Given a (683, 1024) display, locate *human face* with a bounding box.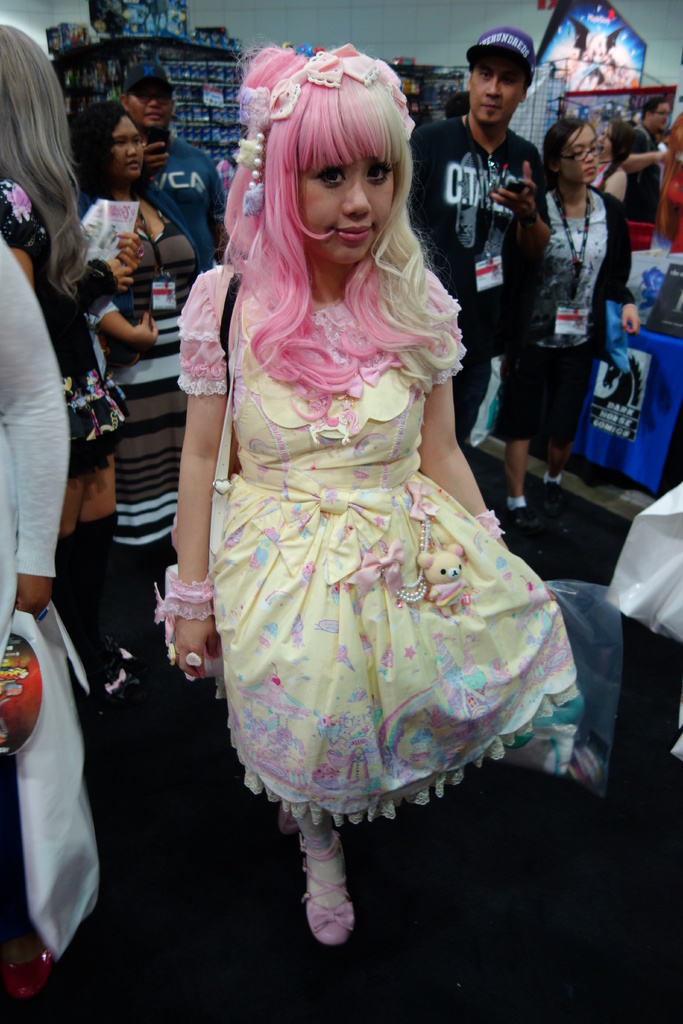
Located: {"x1": 110, "y1": 115, "x2": 142, "y2": 177}.
